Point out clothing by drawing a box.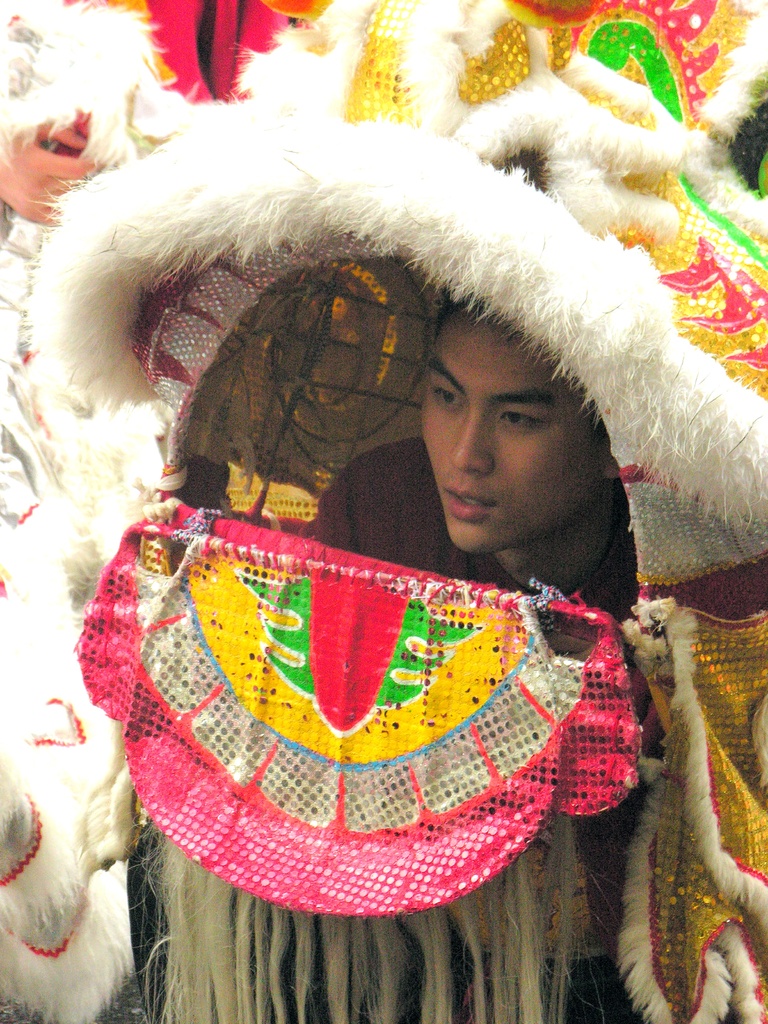
[x1=268, y1=401, x2=661, y2=654].
